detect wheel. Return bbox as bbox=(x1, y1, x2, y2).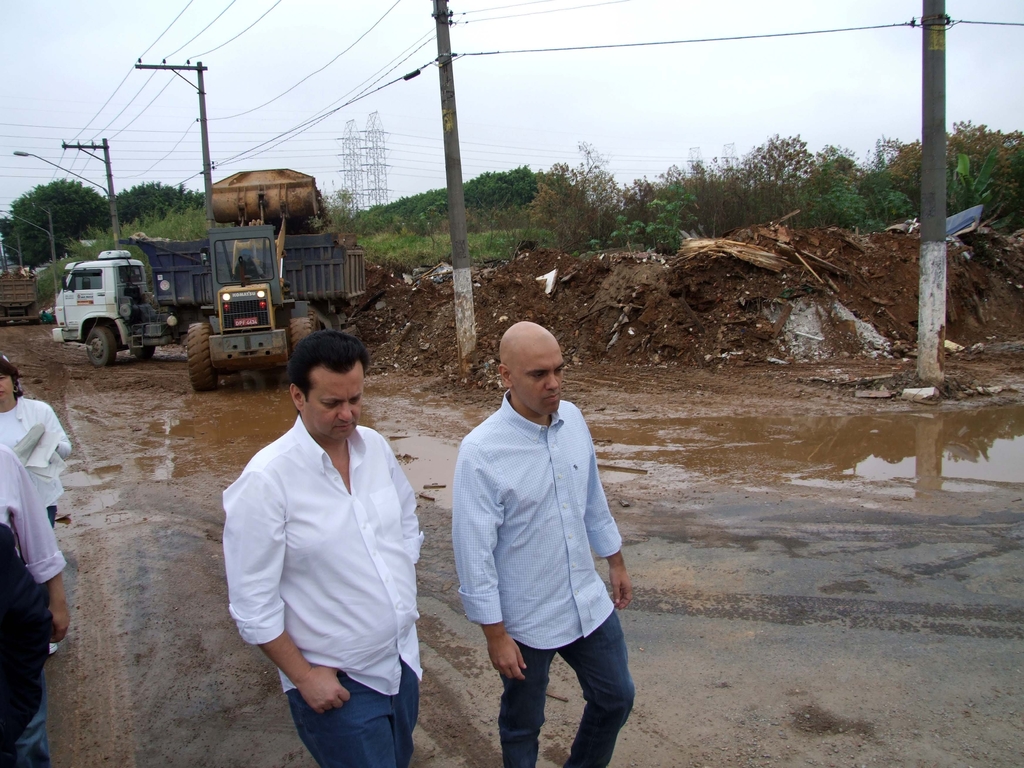
bbox=(131, 345, 154, 360).
